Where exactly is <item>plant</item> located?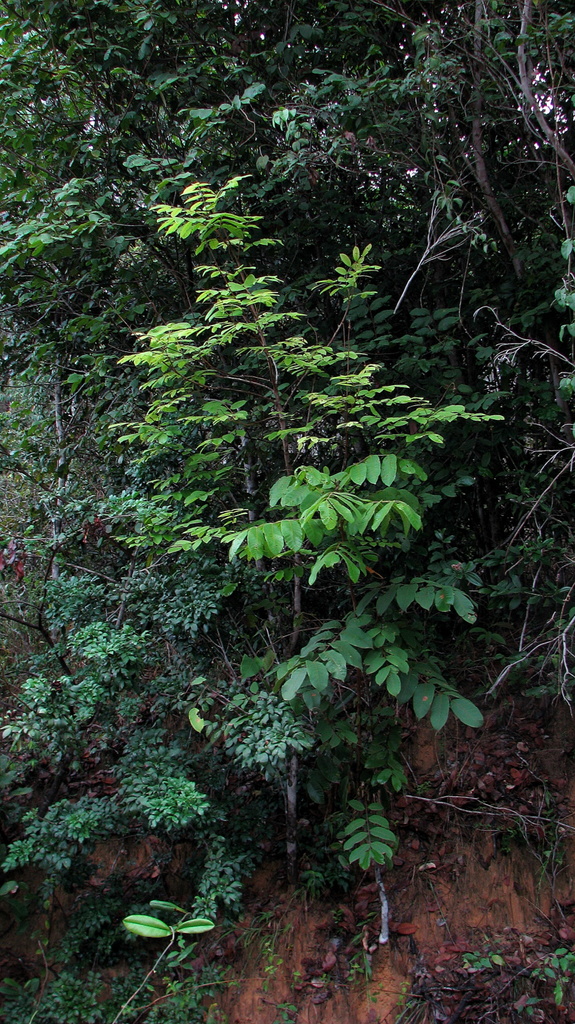
Its bounding box is pyautogui.locateOnScreen(510, 926, 574, 1011).
